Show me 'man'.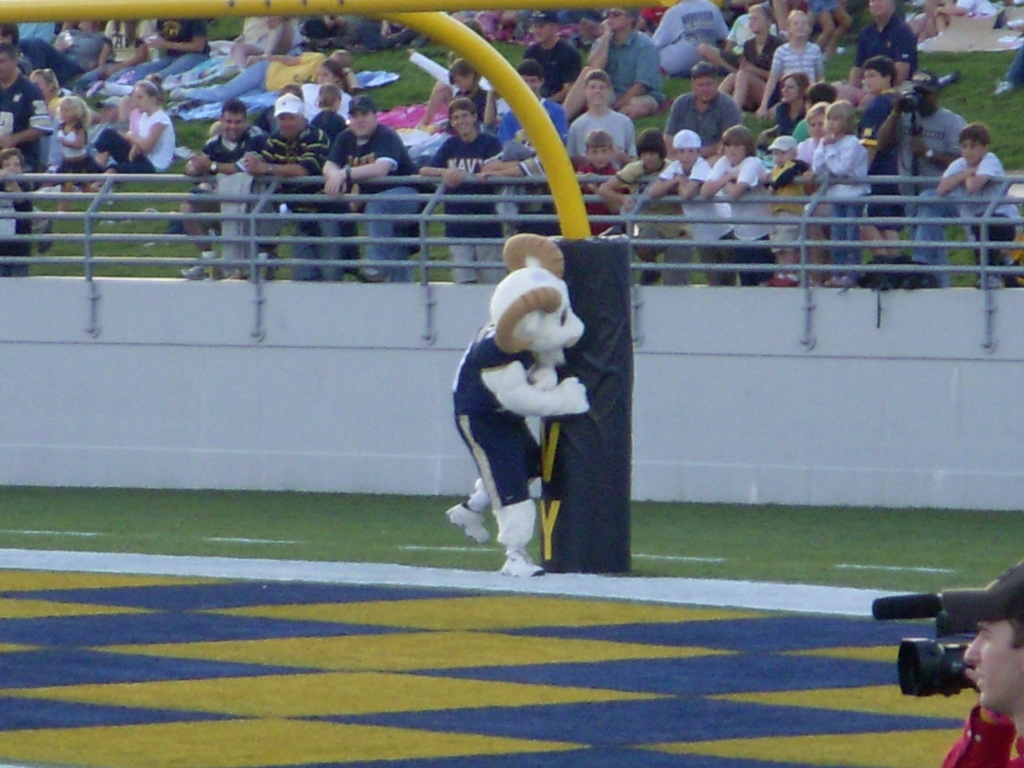
'man' is here: bbox(559, 5, 666, 118).
